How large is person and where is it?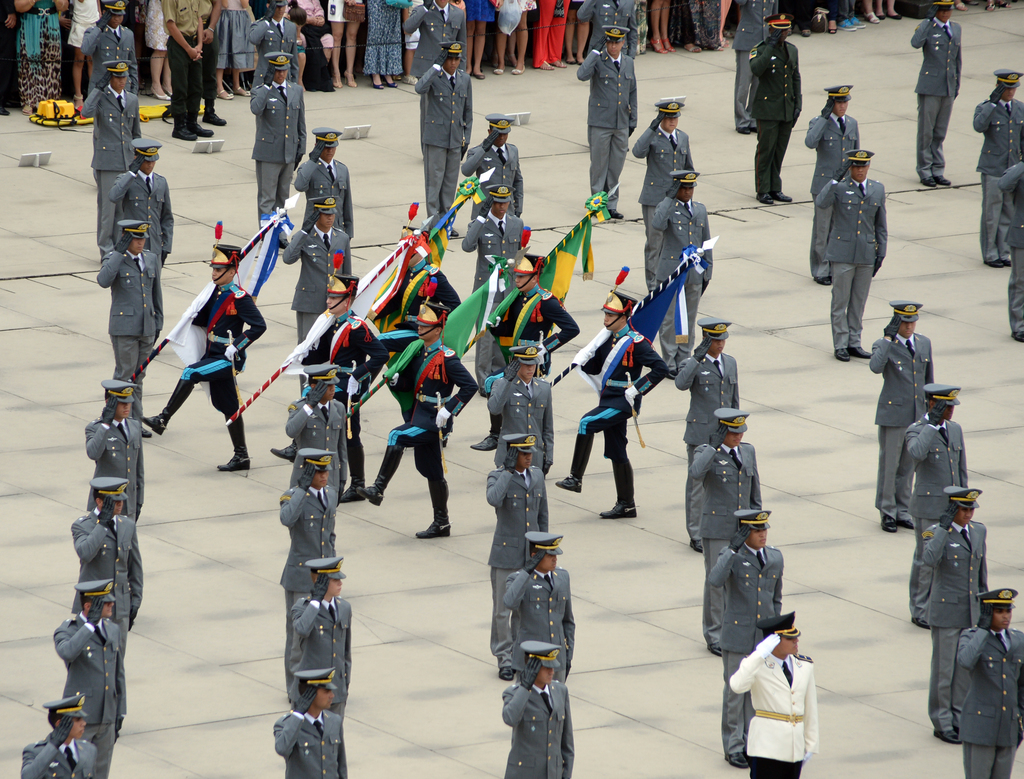
Bounding box: pyautogui.locateOnScreen(696, 403, 765, 654).
